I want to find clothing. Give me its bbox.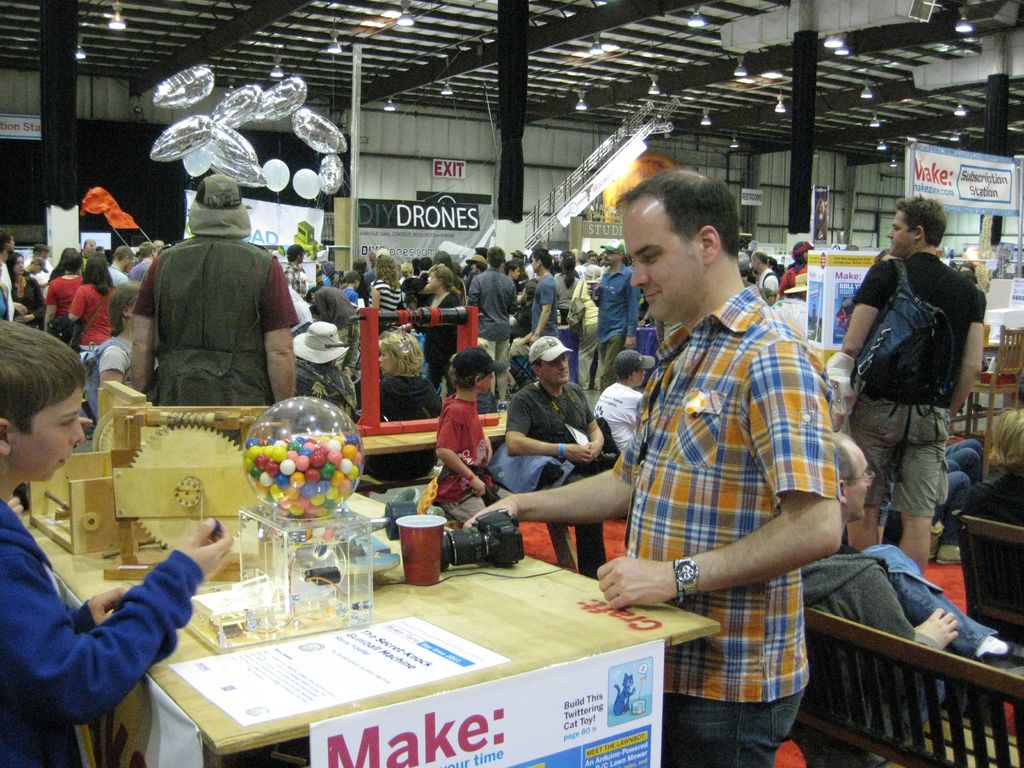
{"left": 505, "top": 382, "right": 609, "bottom": 579}.
